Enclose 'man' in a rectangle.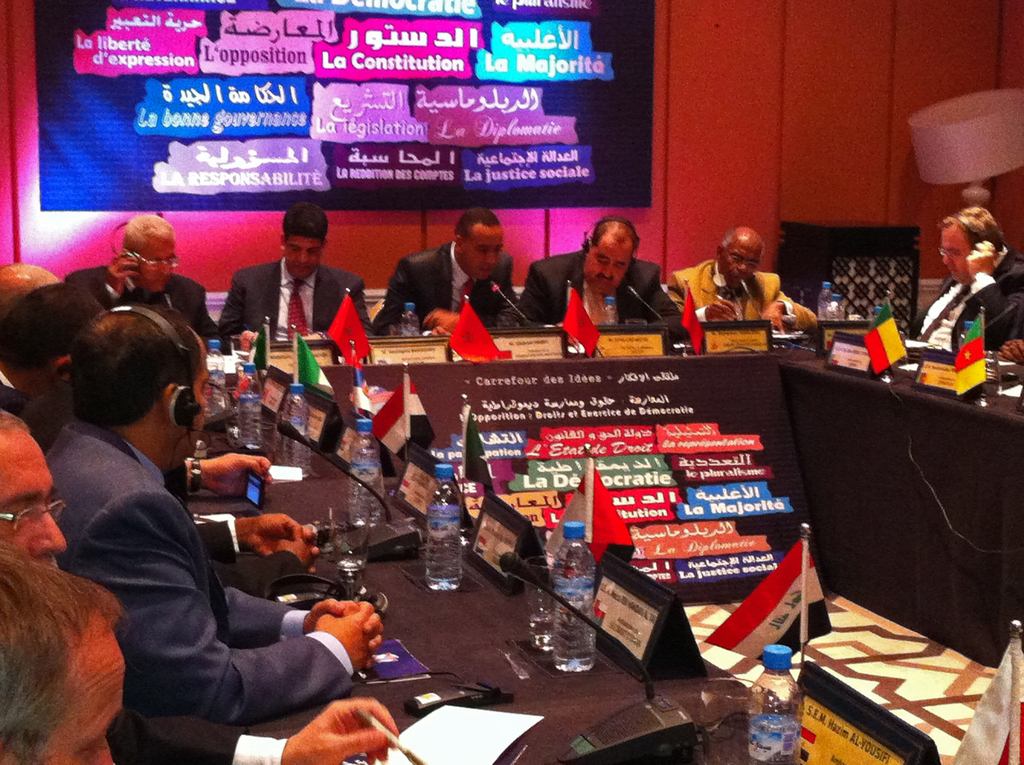
<region>669, 227, 818, 347</region>.
